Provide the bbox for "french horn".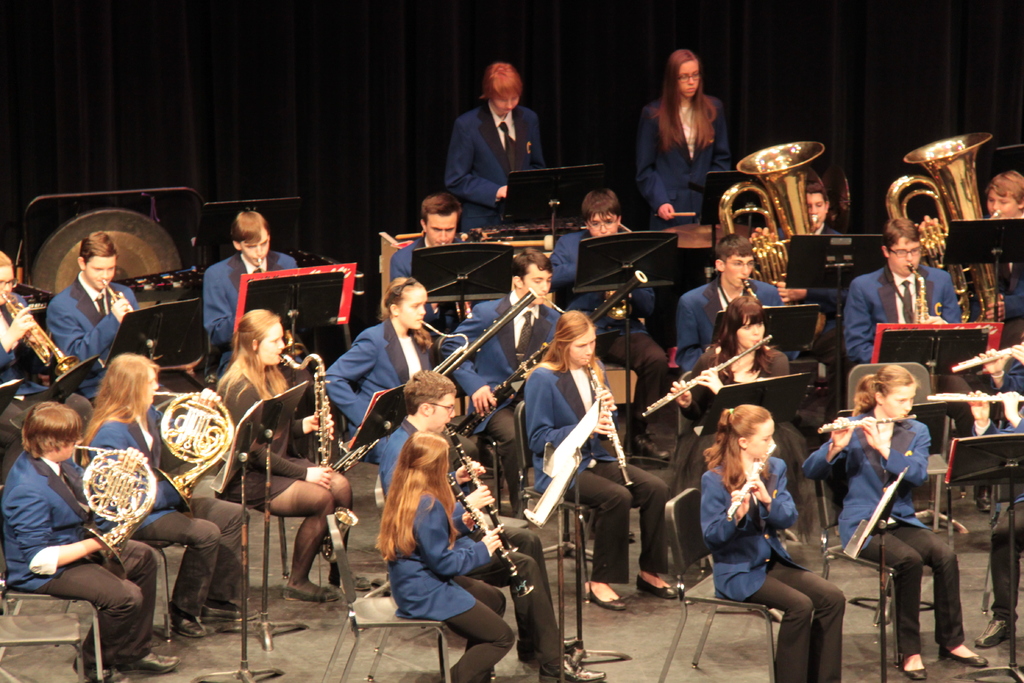
[left=99, top=276, right=140, bottom=315].
